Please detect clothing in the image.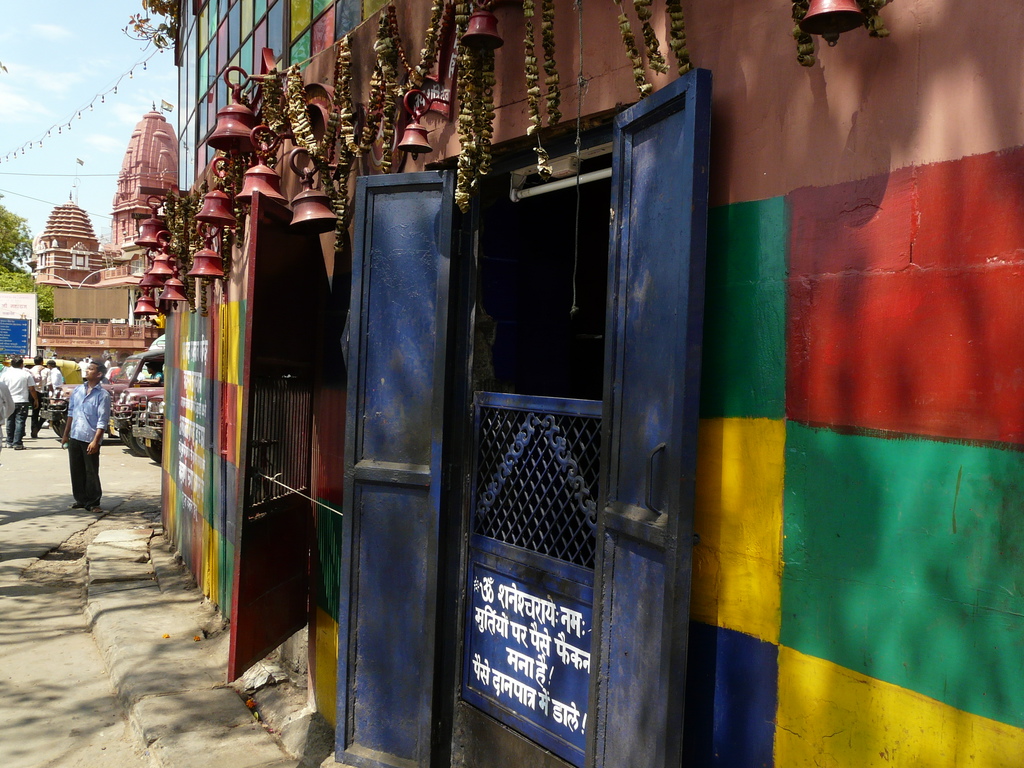
x1=35 y1=358 x2=97 y2=502.
